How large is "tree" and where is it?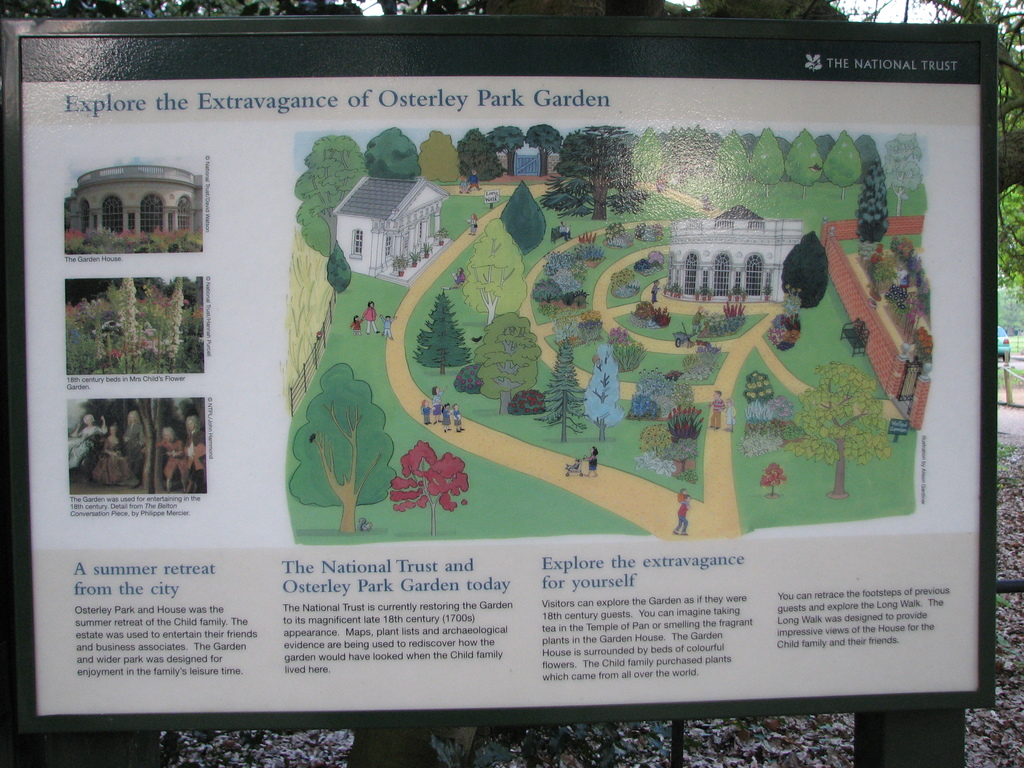
Bounding box: (x1=860, y1=161, x2=888, y2=243).
